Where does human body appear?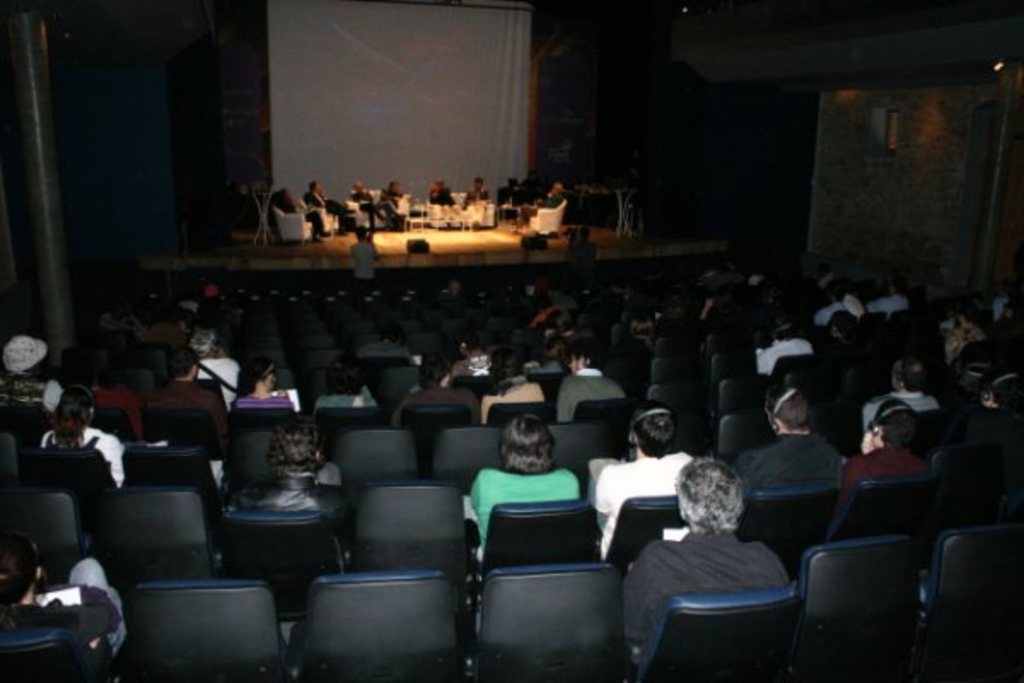
Appears at [x1=382, y1=193, x2=401, y2=232].
